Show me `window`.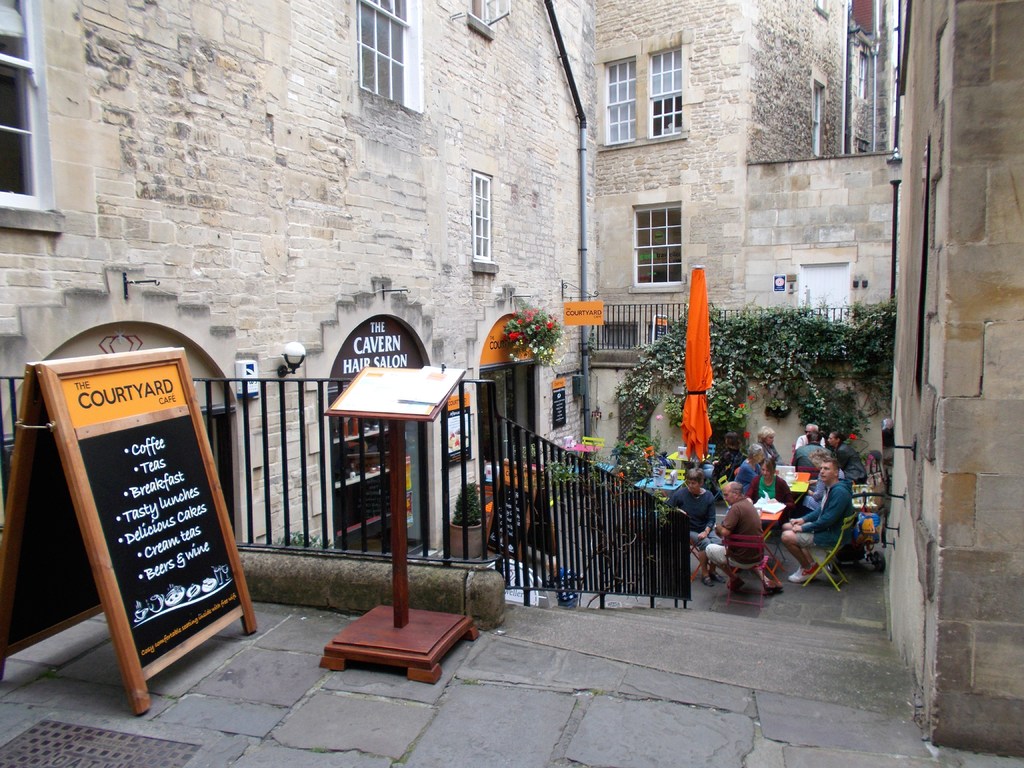
`window` is here: crop(335, 0, 429, 124).
